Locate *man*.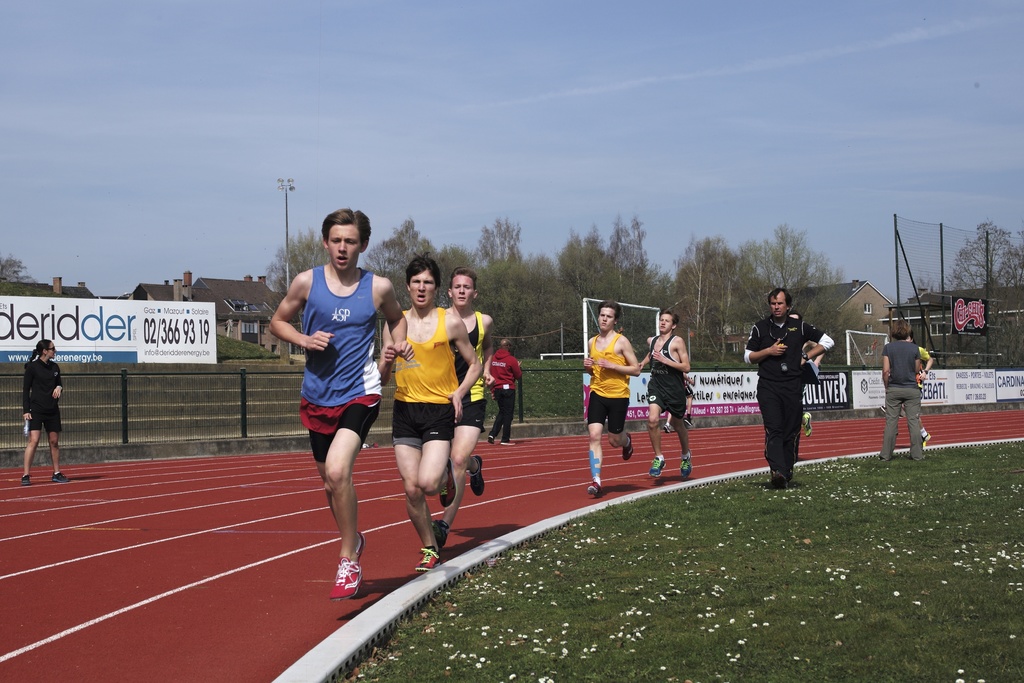
Bounding box: x1=378 y1=253 x2=486 y2=572.
